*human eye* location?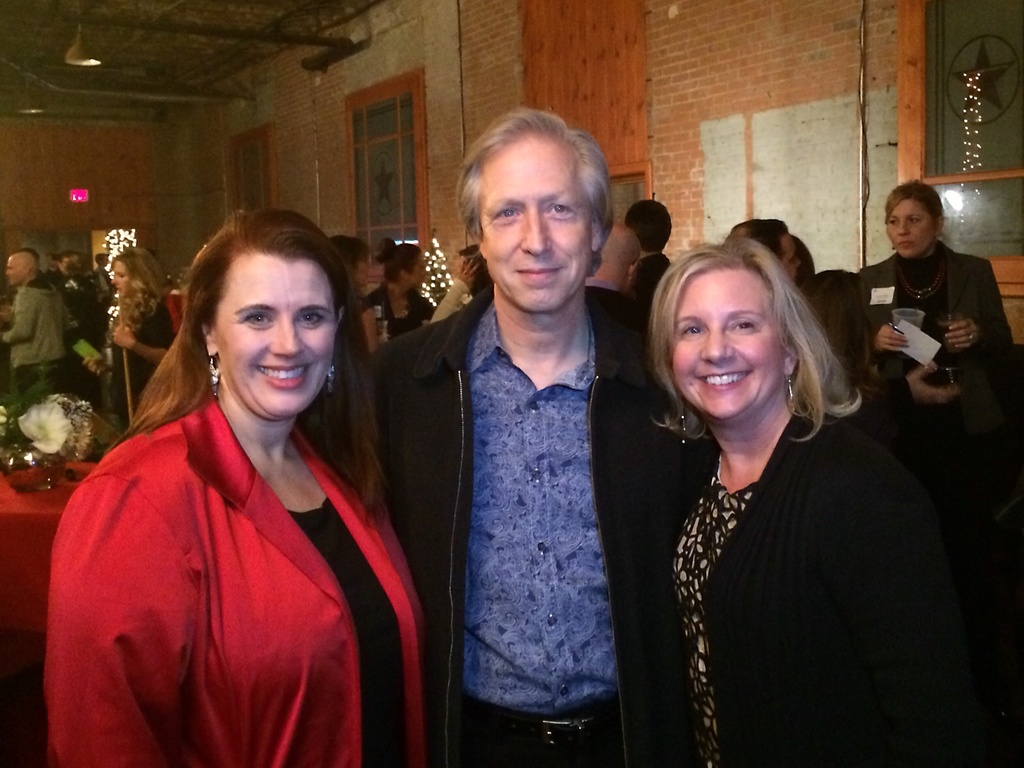
BBox(490, 203, 521, 223)
